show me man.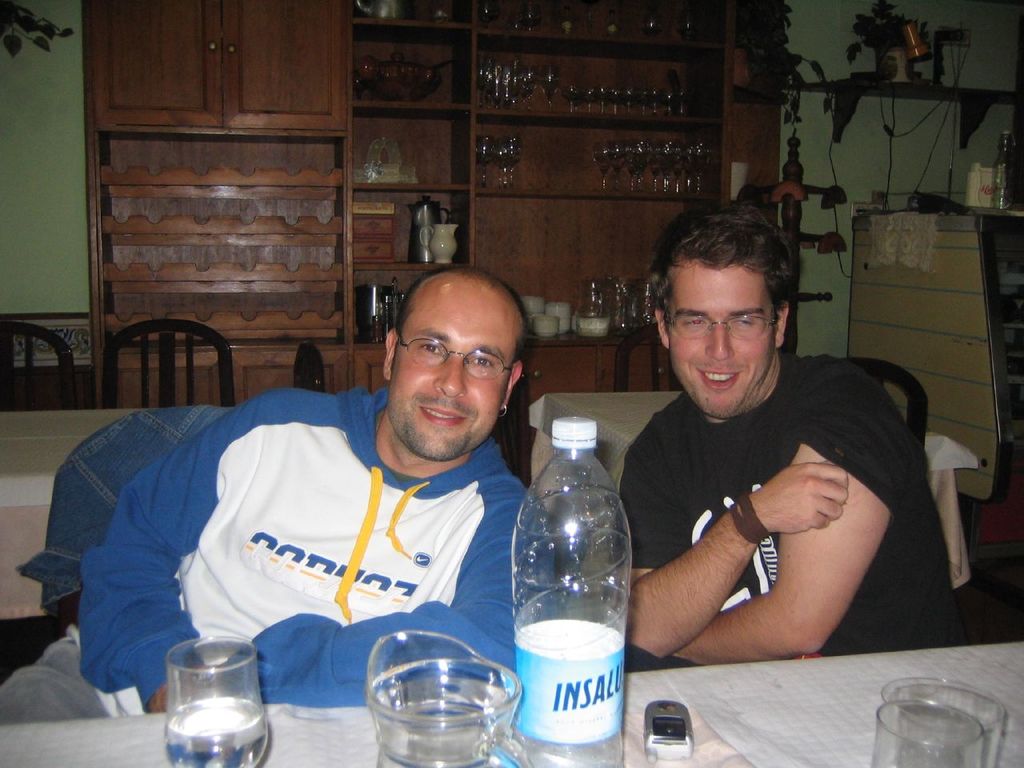
man is here: l=618, t=194, r=953, b=678.
